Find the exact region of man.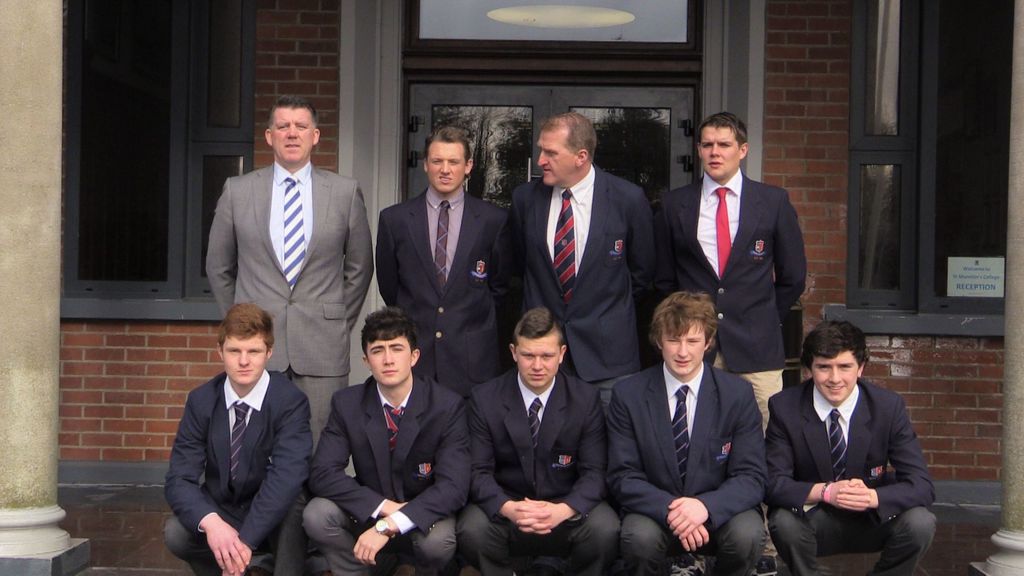
Exact region: bbox=[760, 322, 954, 575].
